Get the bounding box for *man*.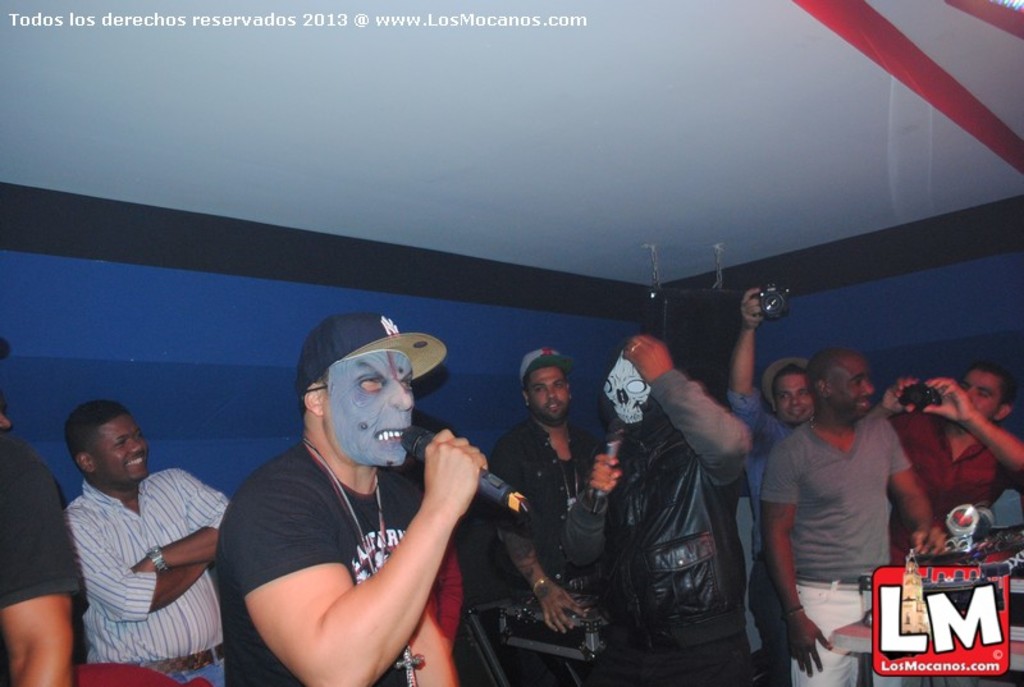
[485, 347, 620, 686].
